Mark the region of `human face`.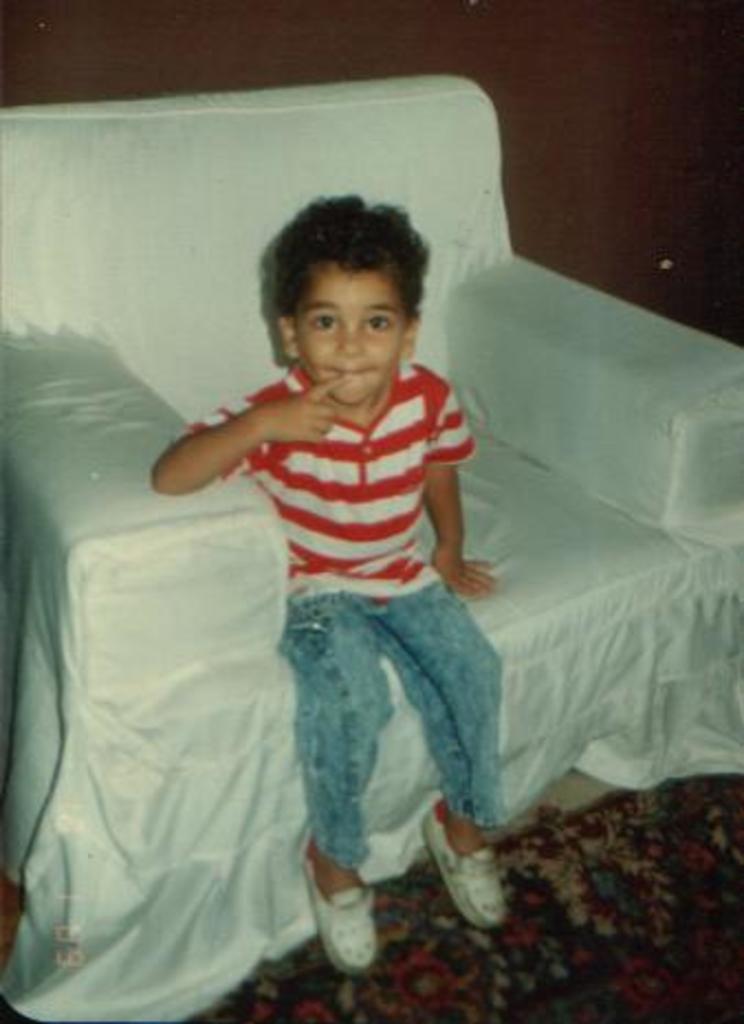
Region: crop(291, 266, 407, 407).
